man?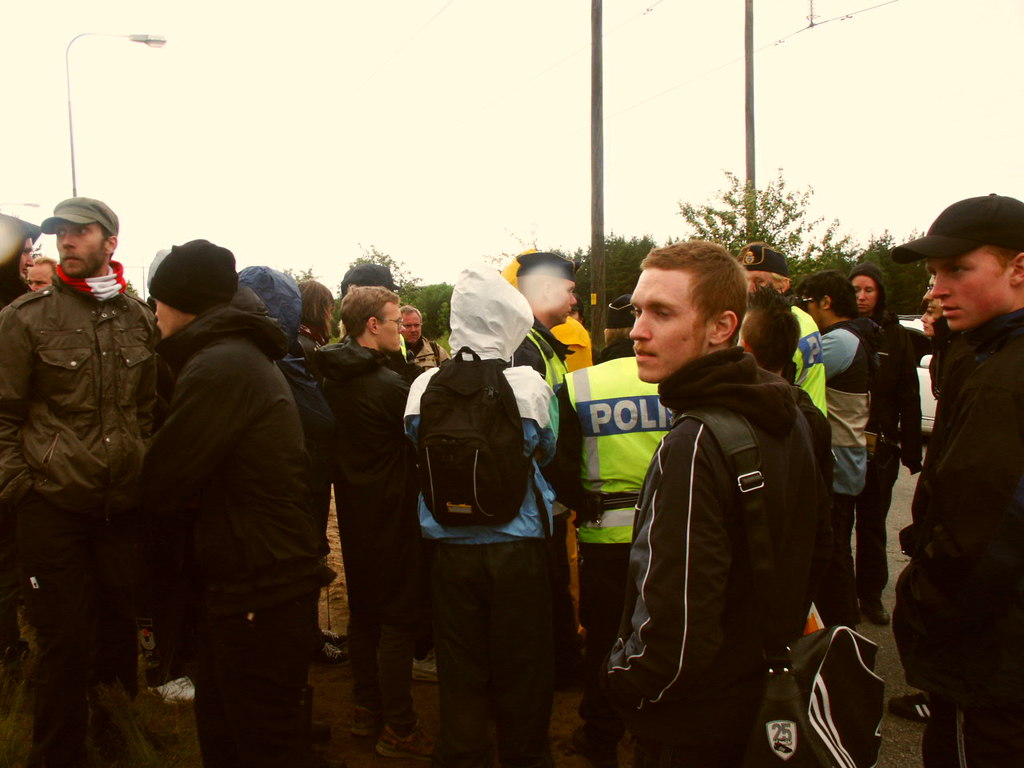
box(734, 284, 800, 382)
